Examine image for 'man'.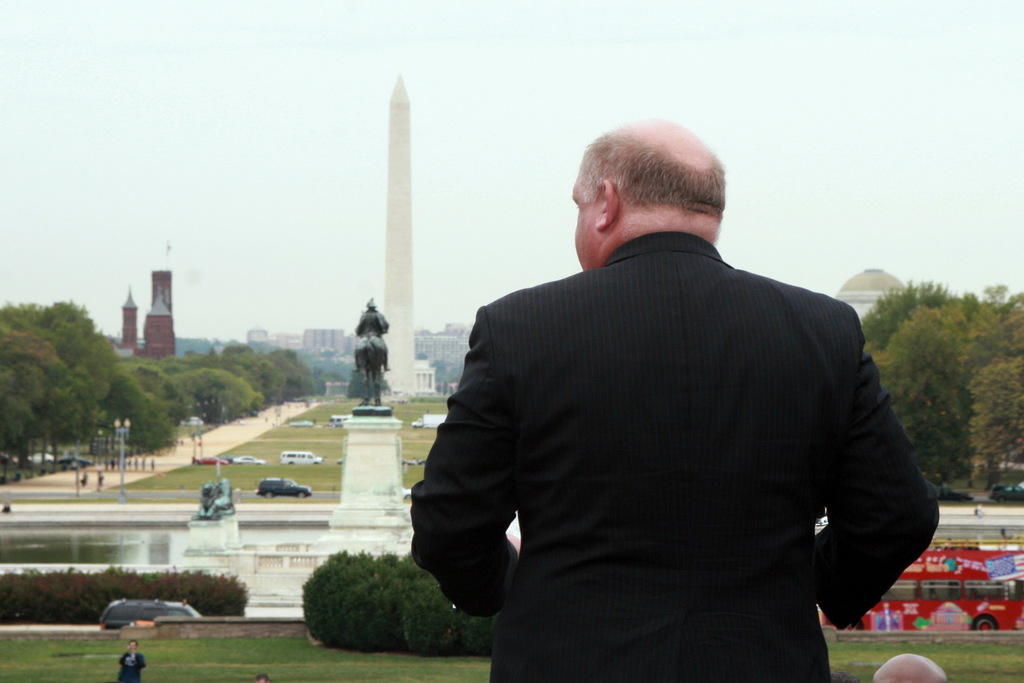
Examination result: 114,640,147,682.
